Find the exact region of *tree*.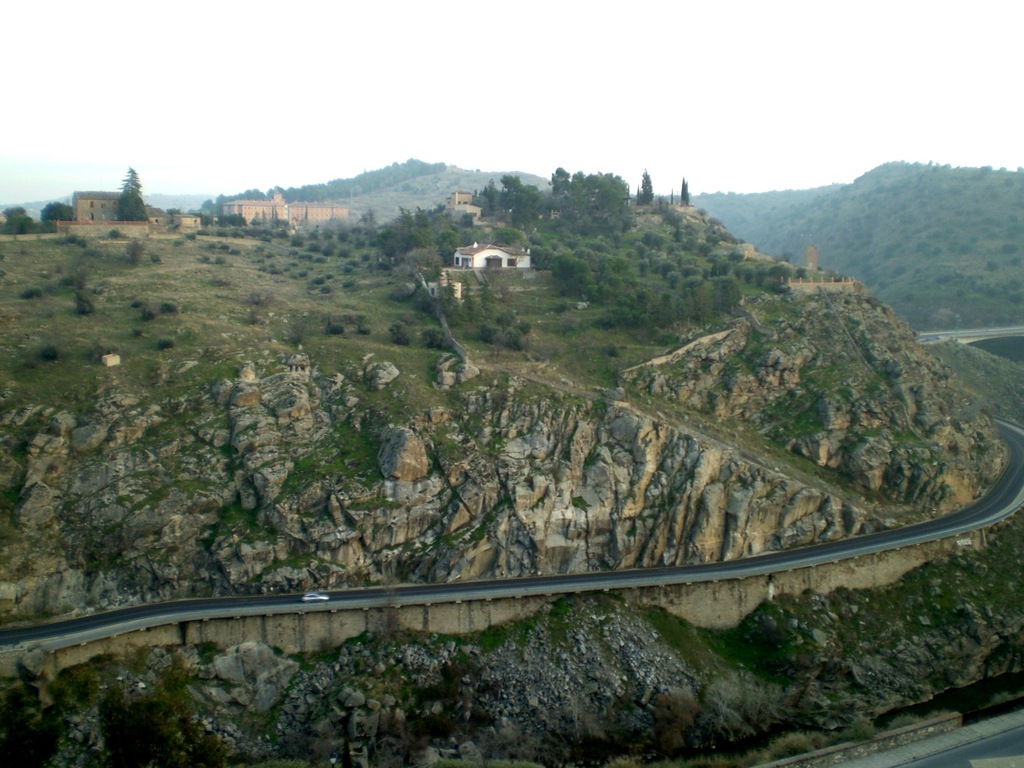
Exact region: Rect(74, 286, 92, 314).
